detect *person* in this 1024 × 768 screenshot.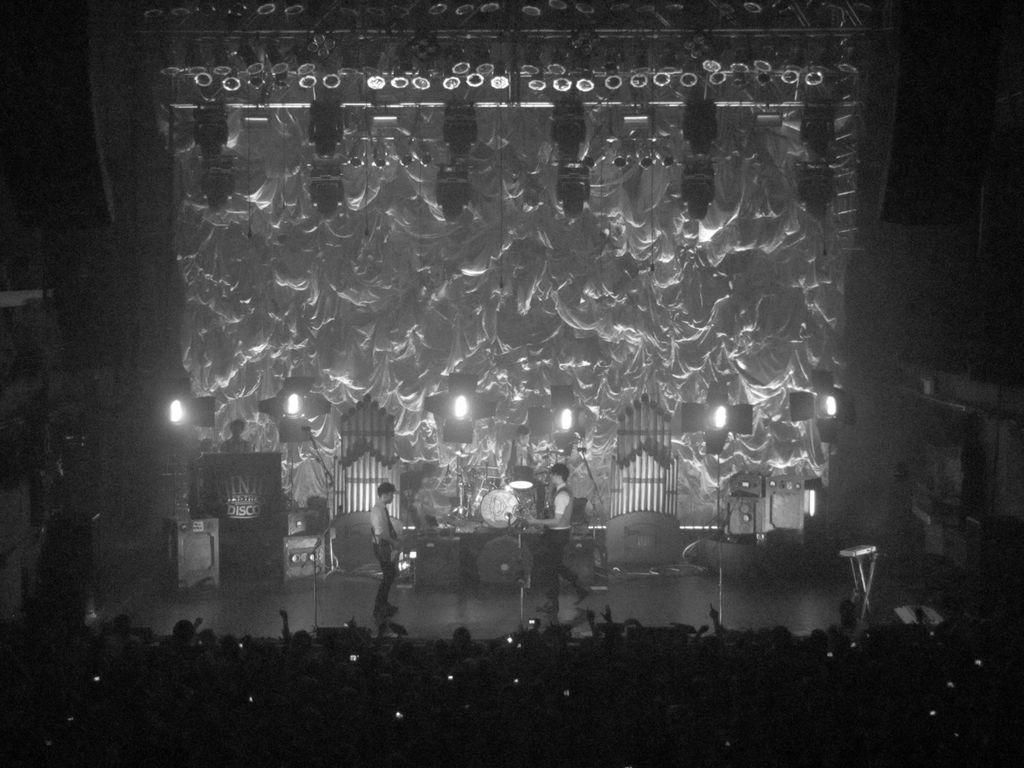
Detection: {"x1": 365, "y1": 481, "x2": 403, "y2": 618}.
